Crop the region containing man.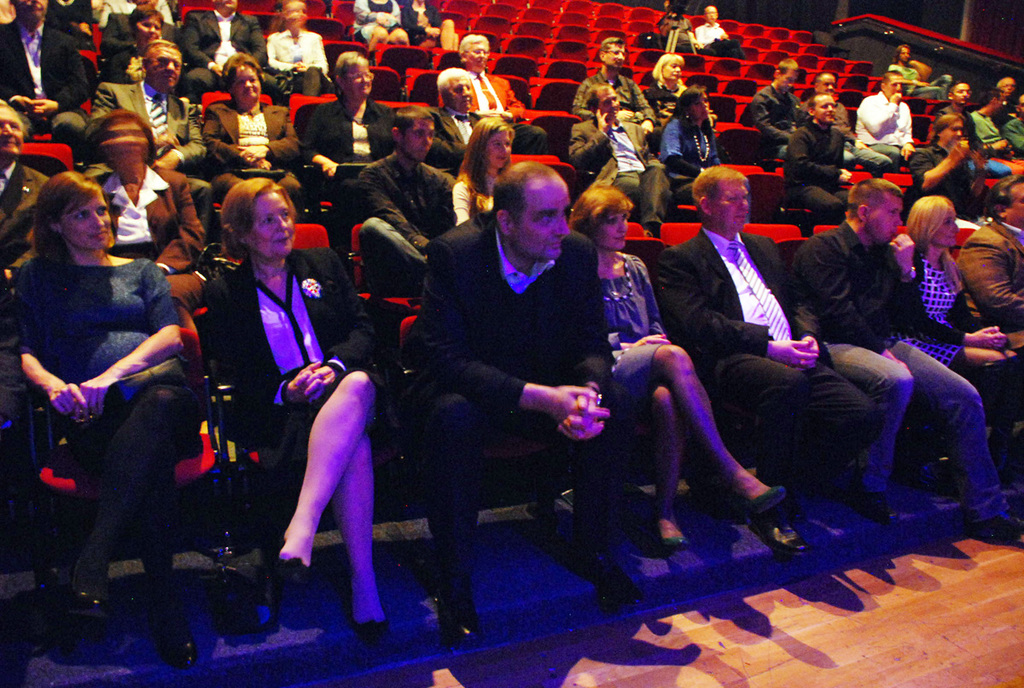
Crop region: [0, 0, 86, 143].
